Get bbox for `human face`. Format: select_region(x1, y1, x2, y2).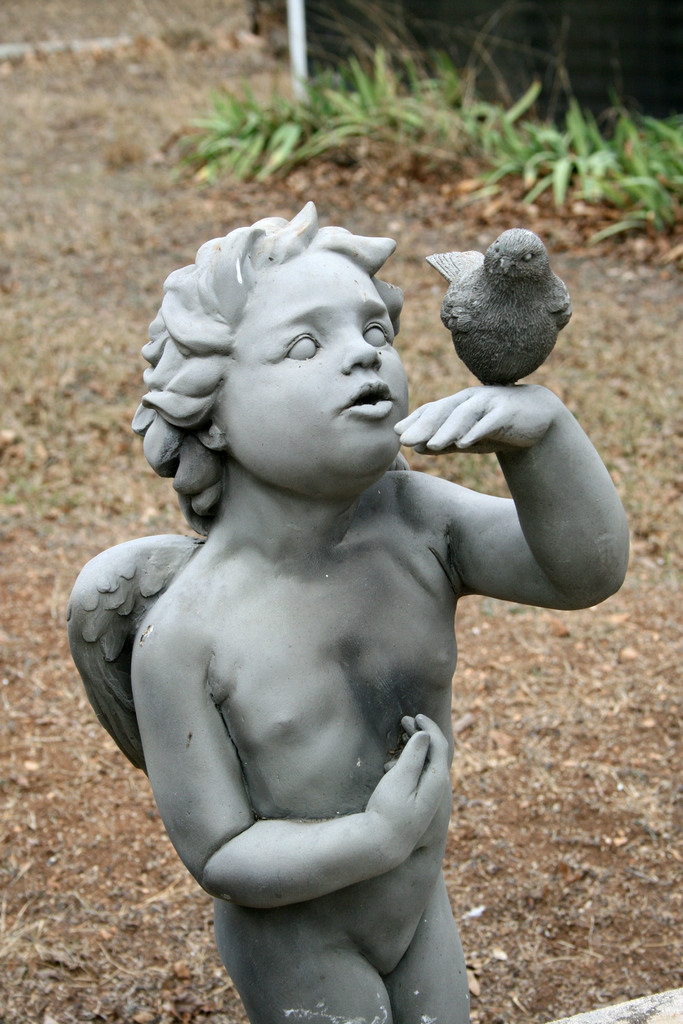
select_region(219, 252, 404, 500).
